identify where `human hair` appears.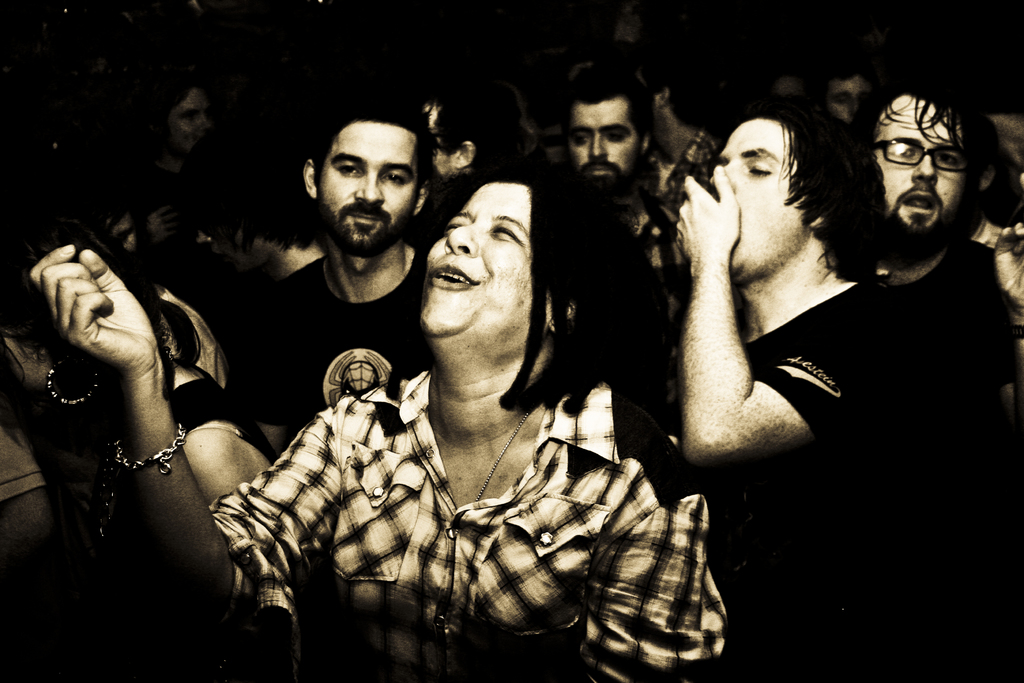
Appears at detection(310, 102, 435, 201).
